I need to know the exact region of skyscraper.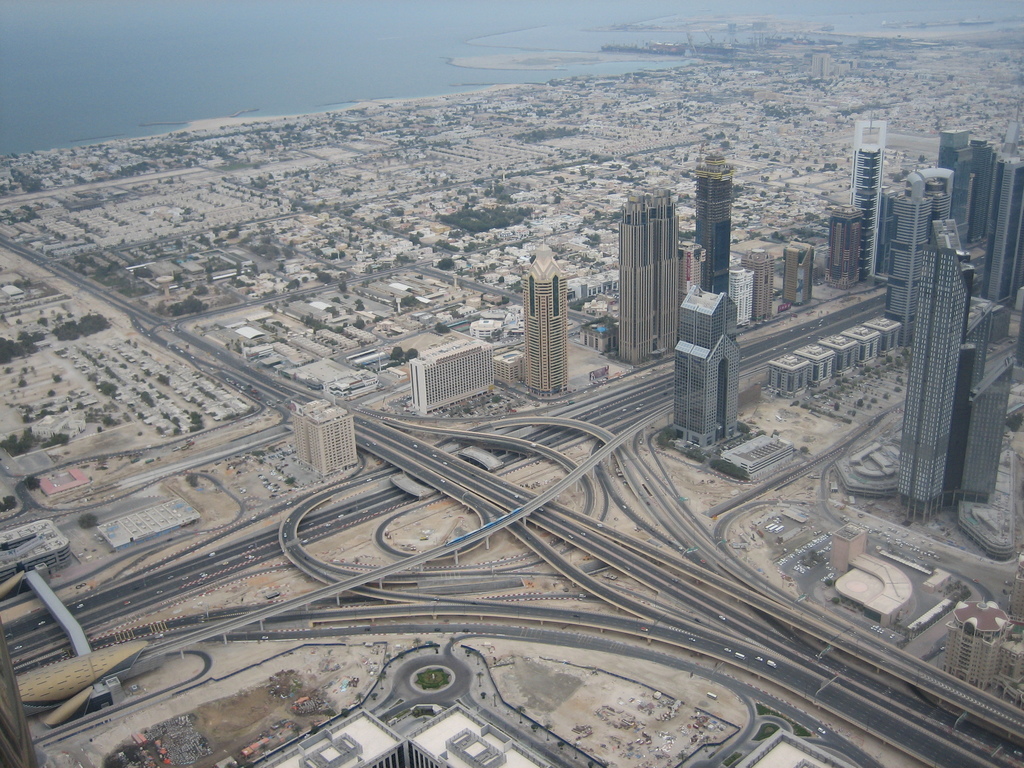
Region: x1=607, y1=169, x2=701, y2=367.
